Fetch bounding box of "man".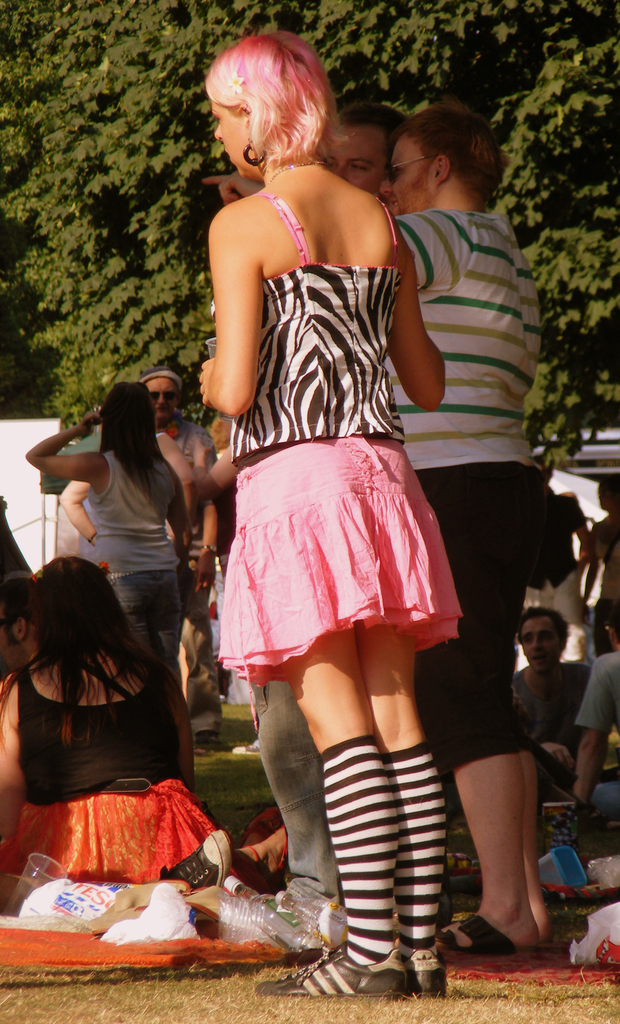
Bbox: (left=63, top=365, right=231, bottom=751).
